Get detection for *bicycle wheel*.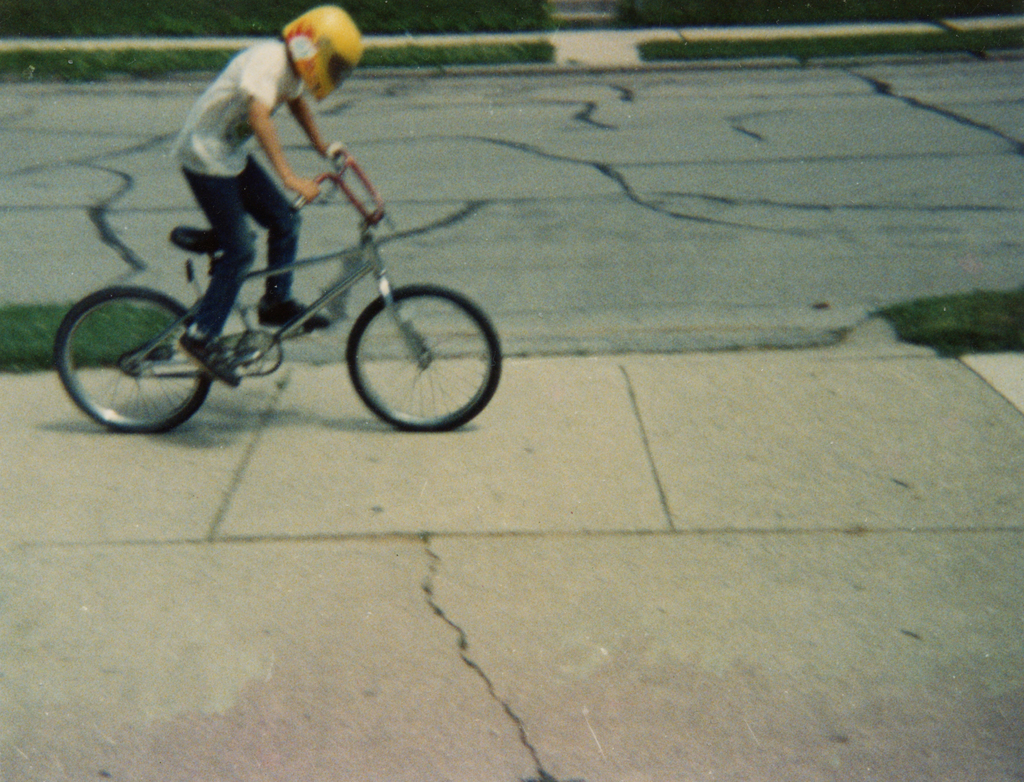
Detection: detection(345, 284, 507, 436).
